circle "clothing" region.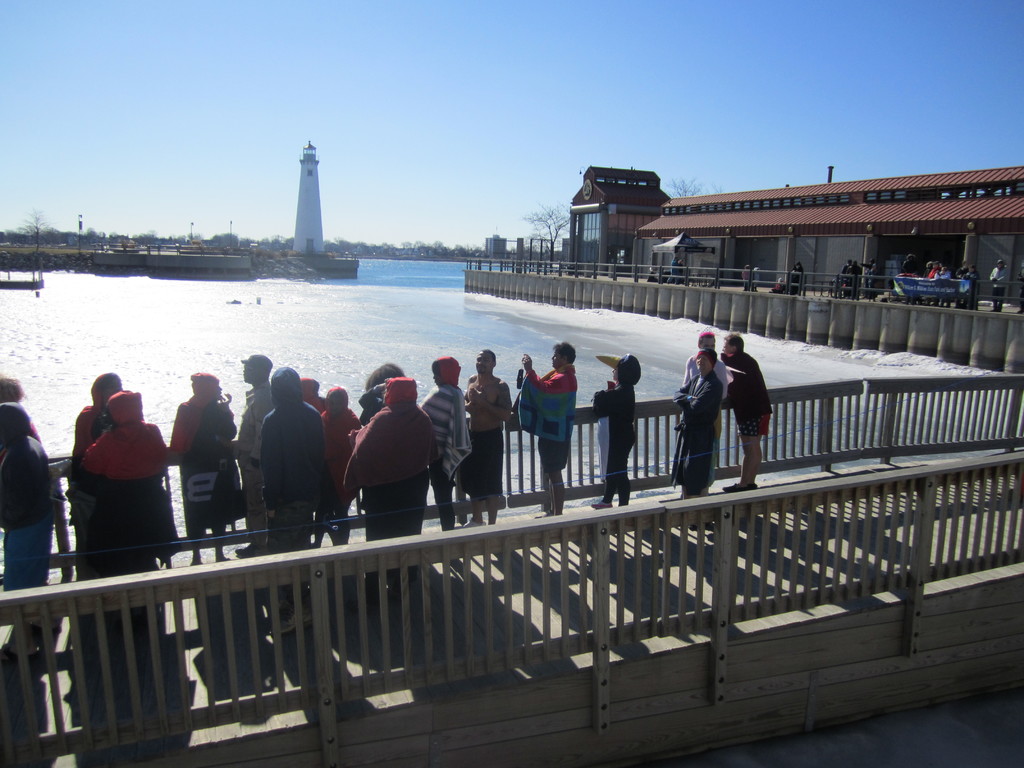
Region: left=742, top=268, right=751, bottom=285.
